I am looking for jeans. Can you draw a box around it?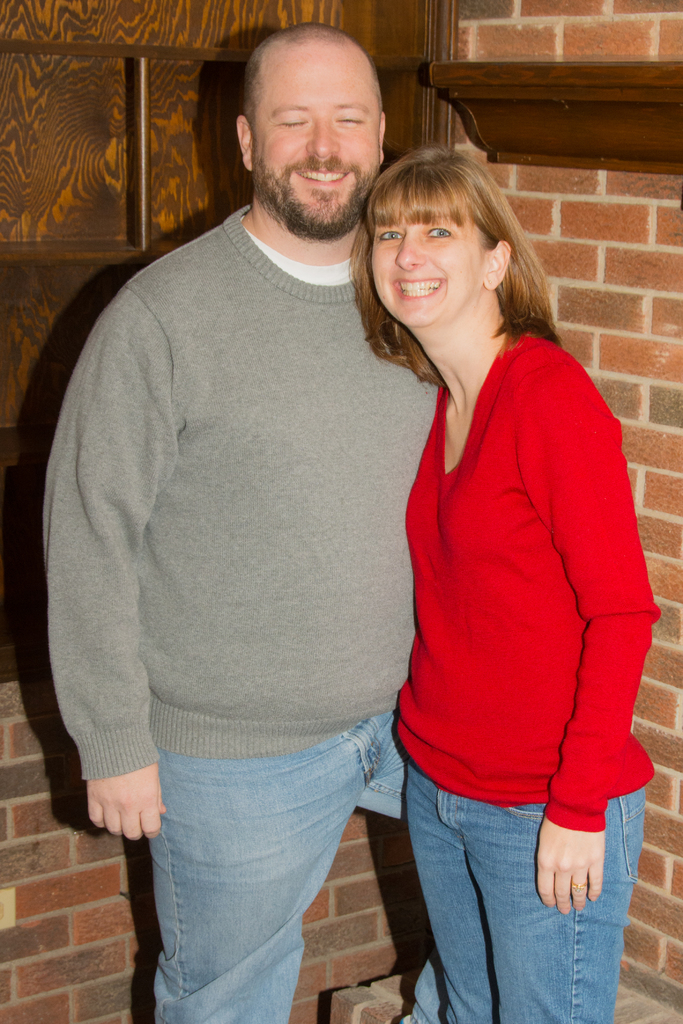
Sure, the bounding box is Rect(152, 712, 406, 1023).
